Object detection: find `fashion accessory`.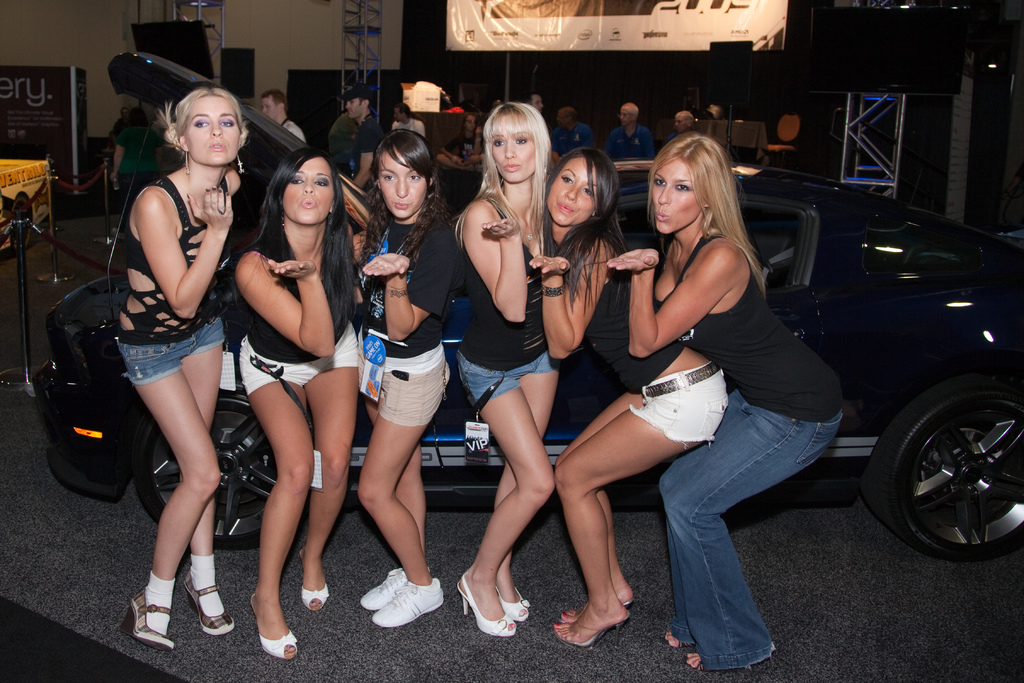
locate(460, 580, 519, 636).
